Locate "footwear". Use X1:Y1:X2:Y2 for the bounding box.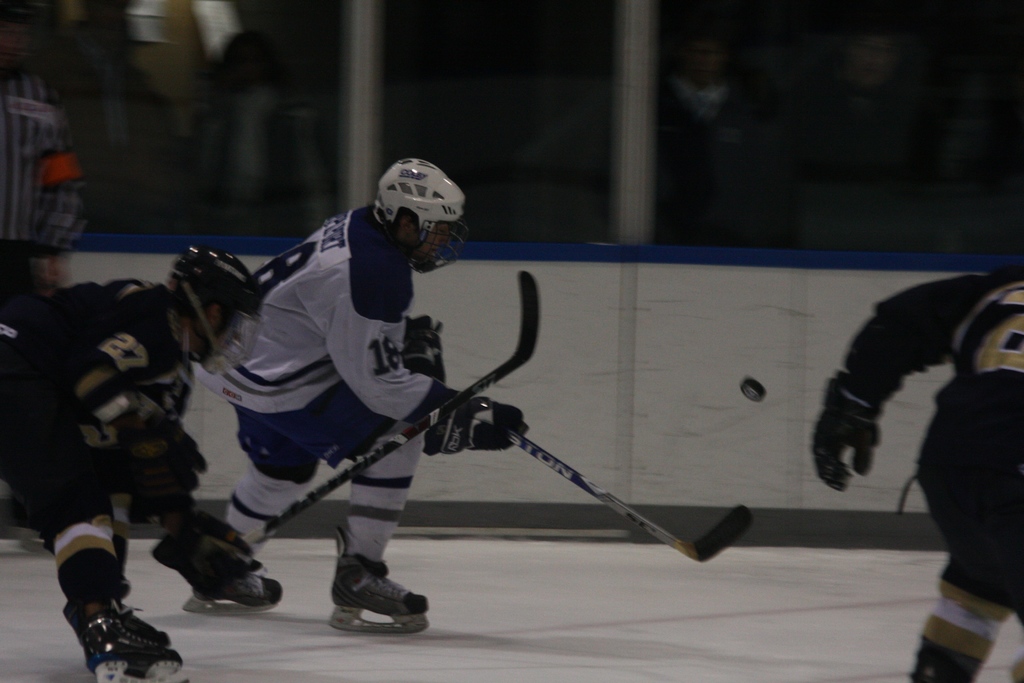
168:509:255:557.
